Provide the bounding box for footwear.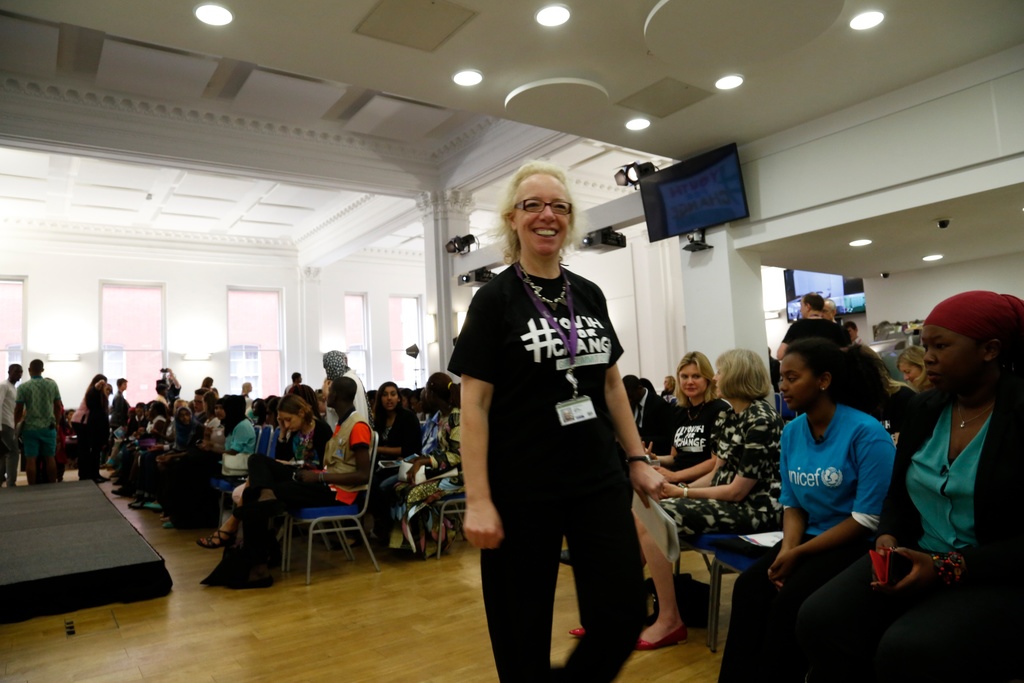
(left=559, top=547, right=570, bottom=568).
